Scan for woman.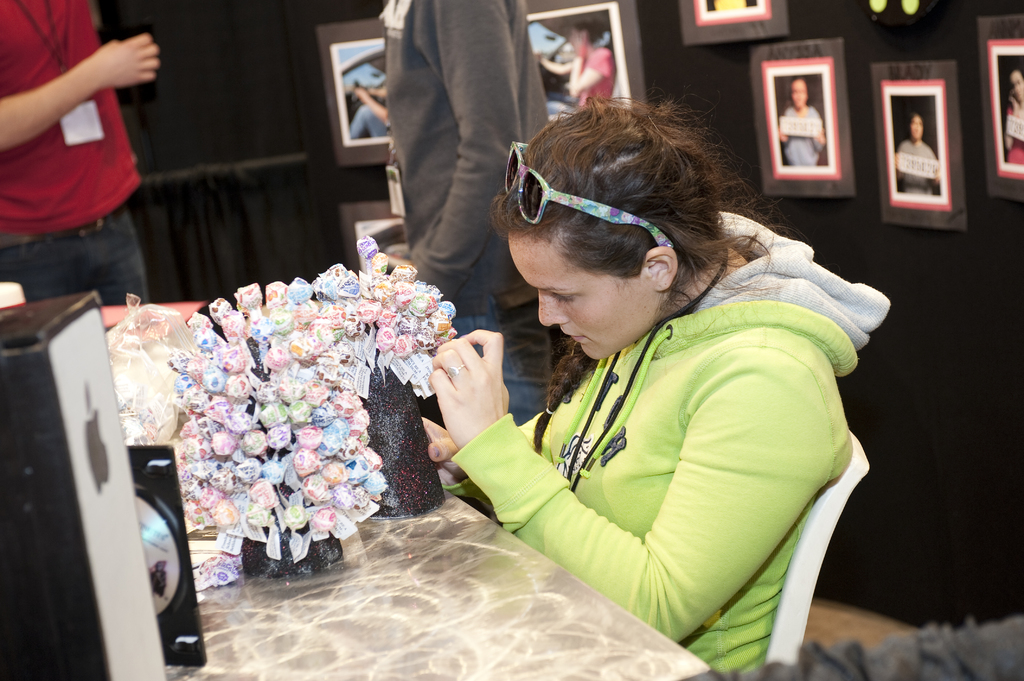
Scan result: bbox=[777, 76, 826, 164].
